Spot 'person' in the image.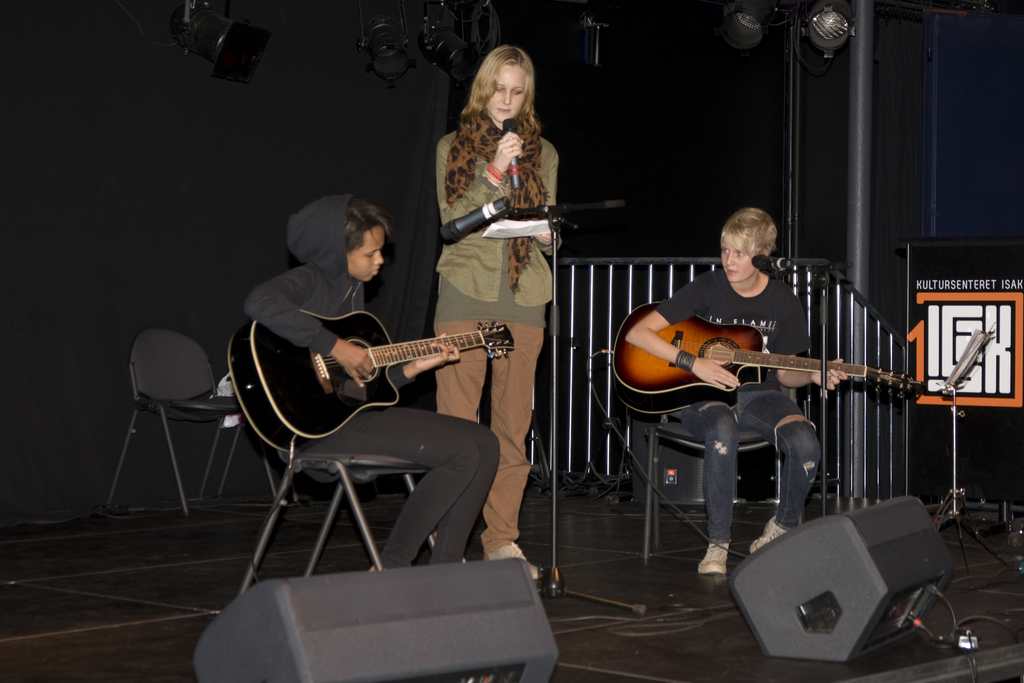
'person' found at select_region(646, 204, 872, 565).
